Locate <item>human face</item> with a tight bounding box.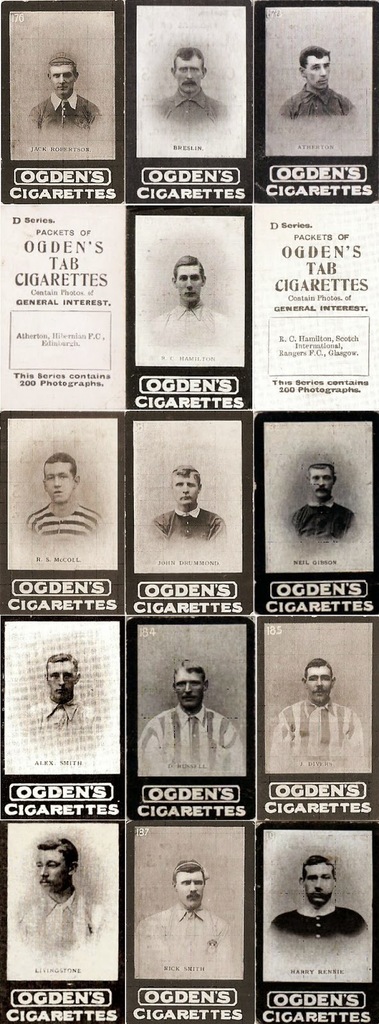
32,848,67,900.
